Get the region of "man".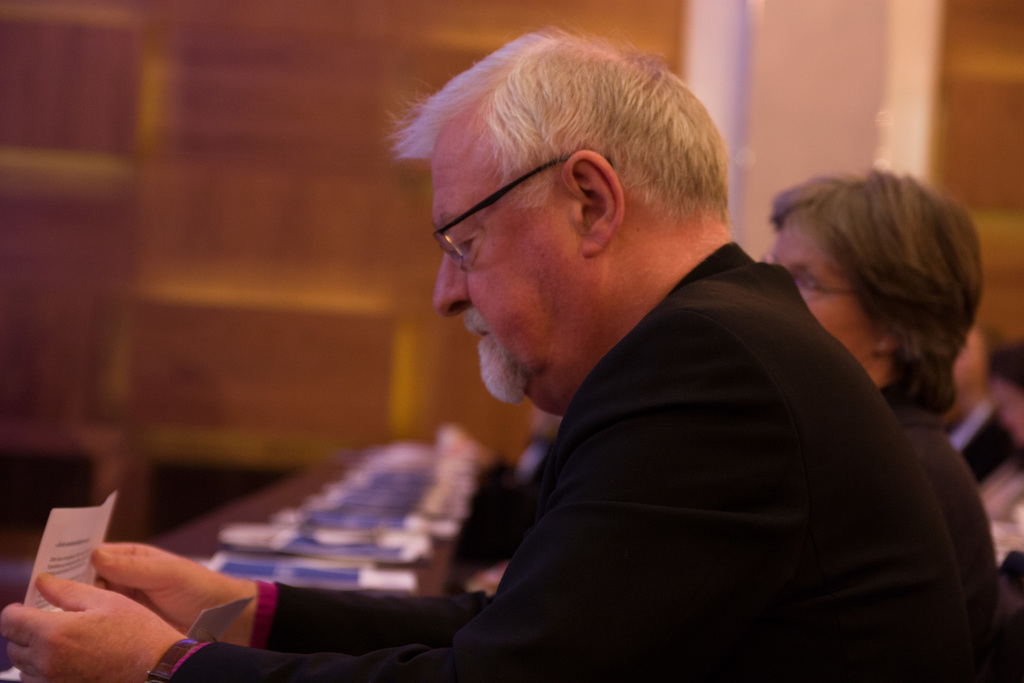
x1=0, y1=19, x2=980, y2=682.
